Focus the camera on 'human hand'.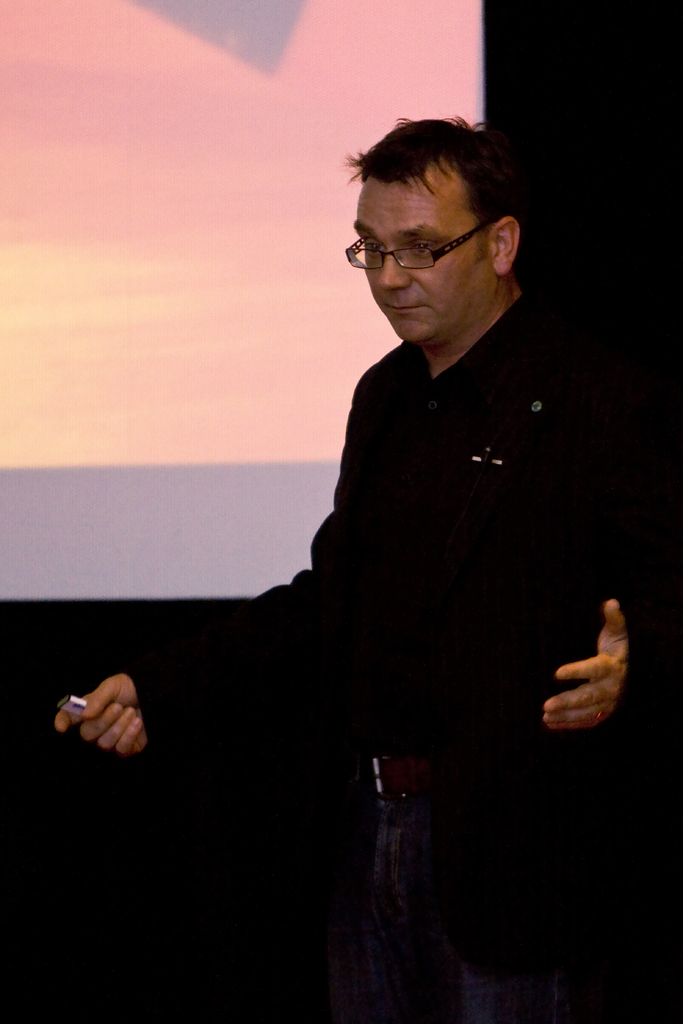
Focus region: region(50, 677, 151, 768).
